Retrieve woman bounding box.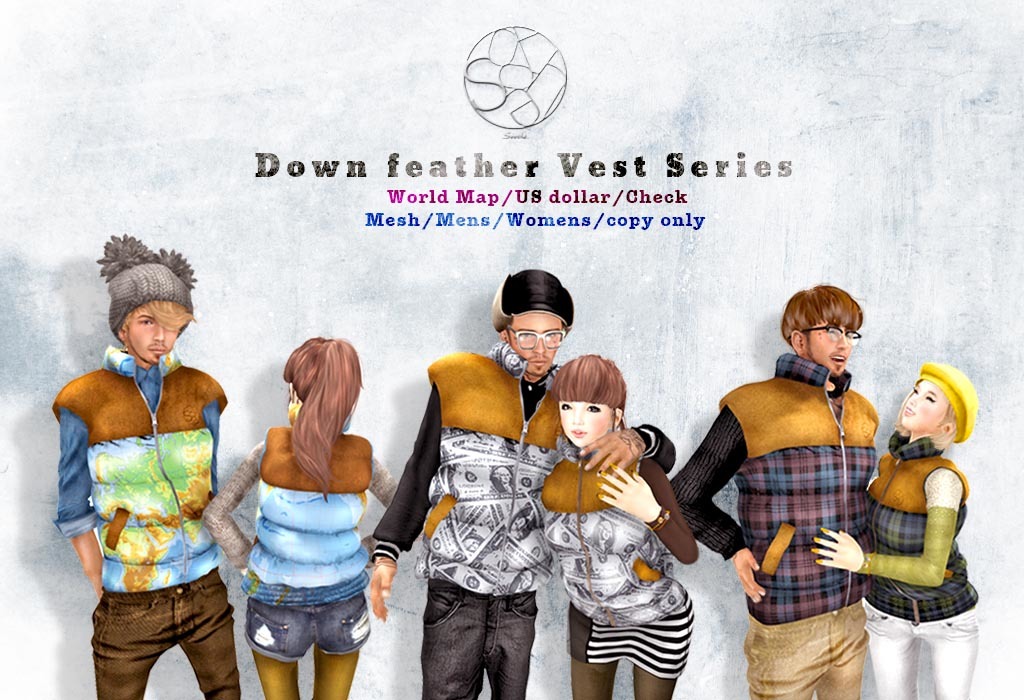
Bounding box: x1=811, y1=362, x2=981, y2=699.
